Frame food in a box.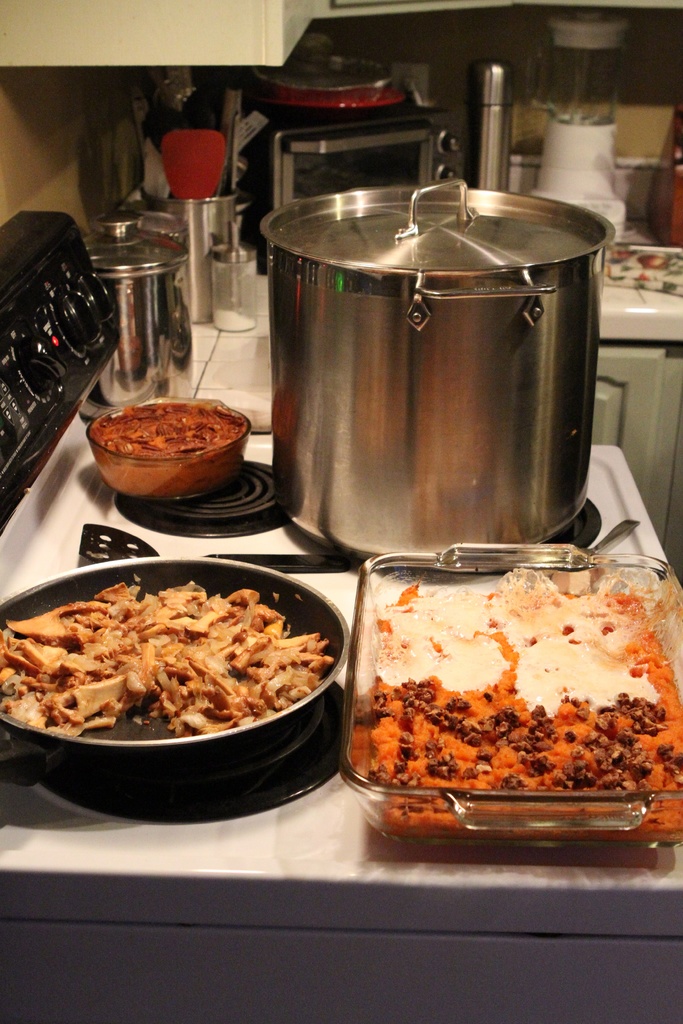
[x1=369, y1=574, x2=682, y2=840].
